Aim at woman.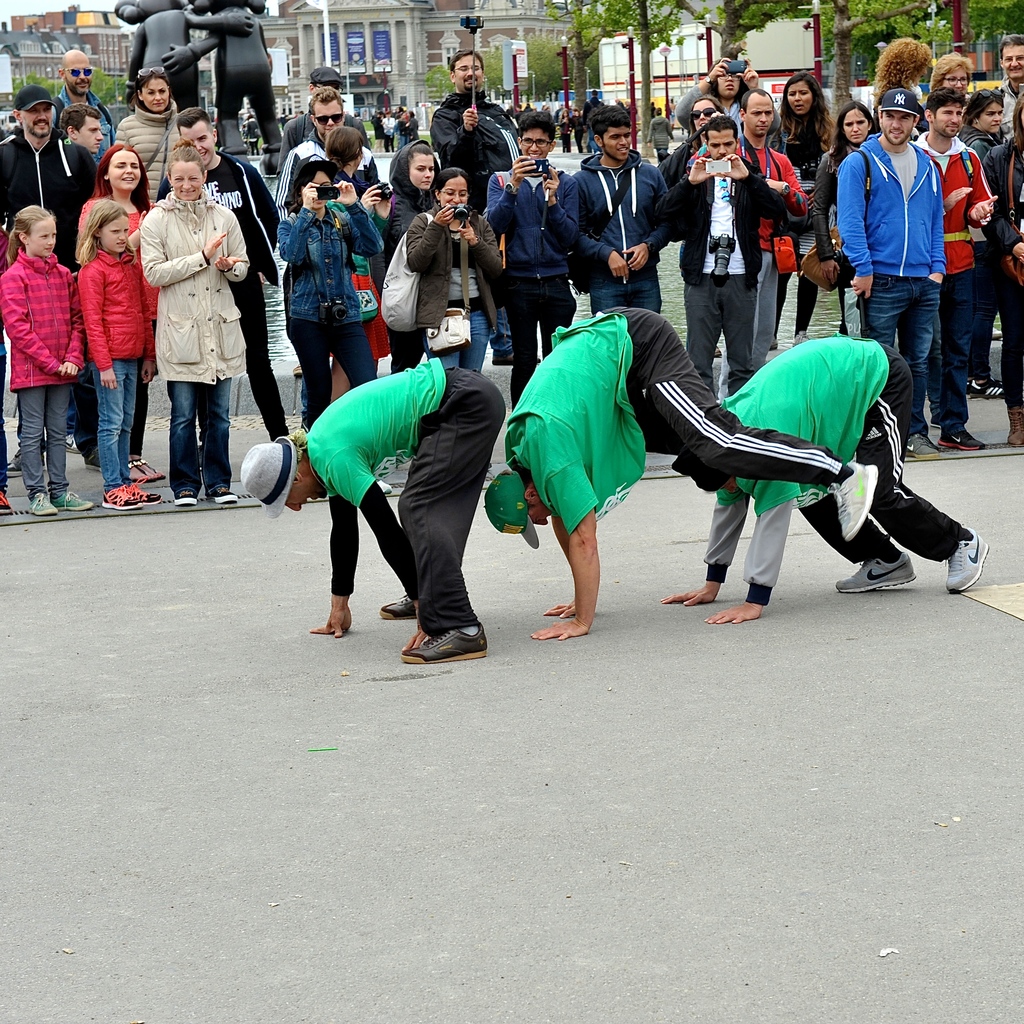
Aimed at rect(396, 175, 508, 385).
